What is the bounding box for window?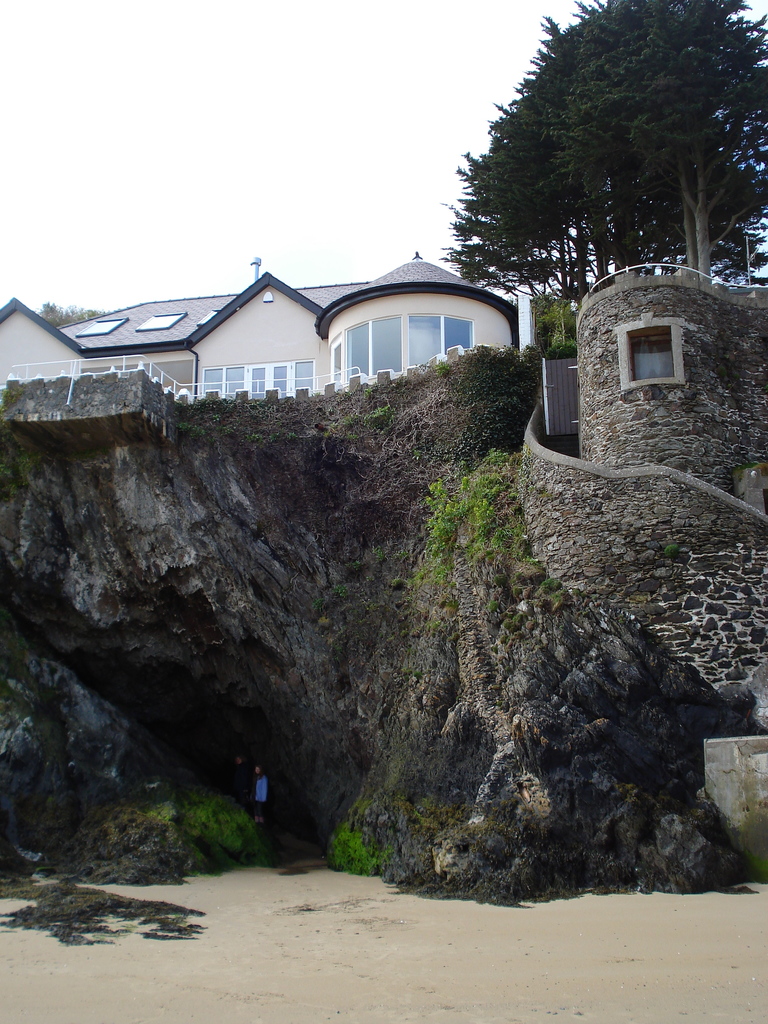
rect(291, 358, 314, 398).
